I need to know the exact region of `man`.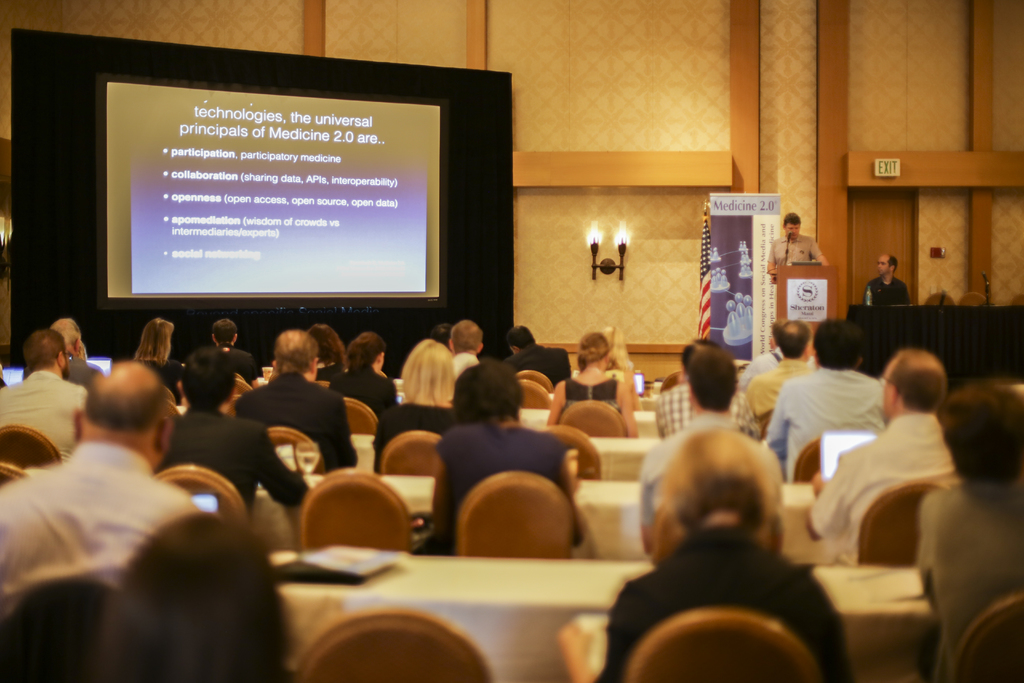
Region: <bbox>760, 210, 831, 273</bbox>.
